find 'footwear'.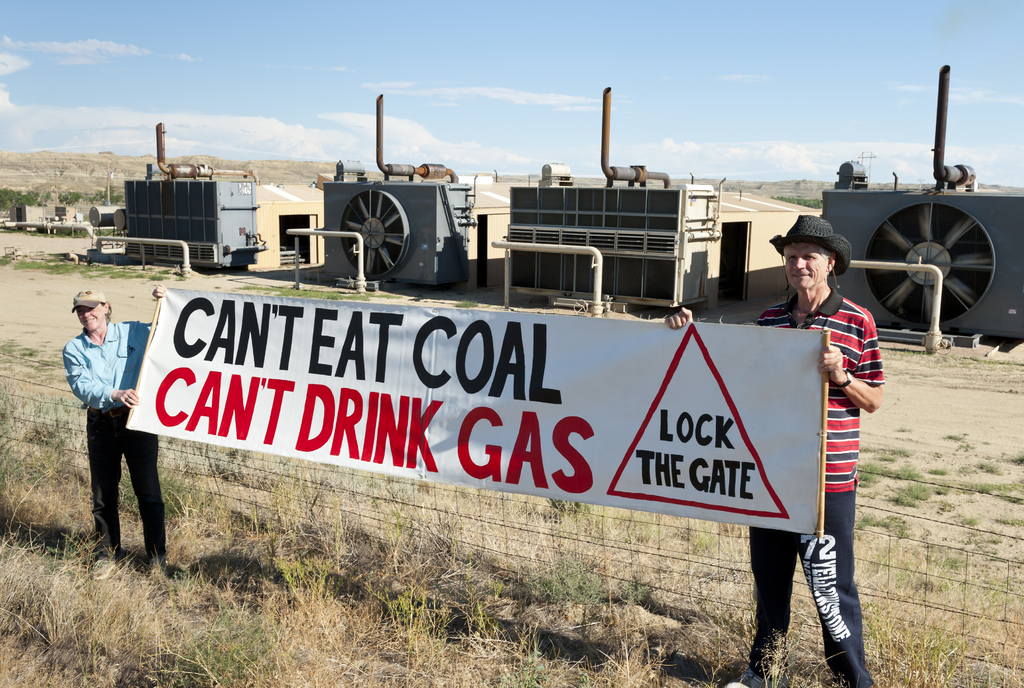
<box>85,555,115,581</box>.
